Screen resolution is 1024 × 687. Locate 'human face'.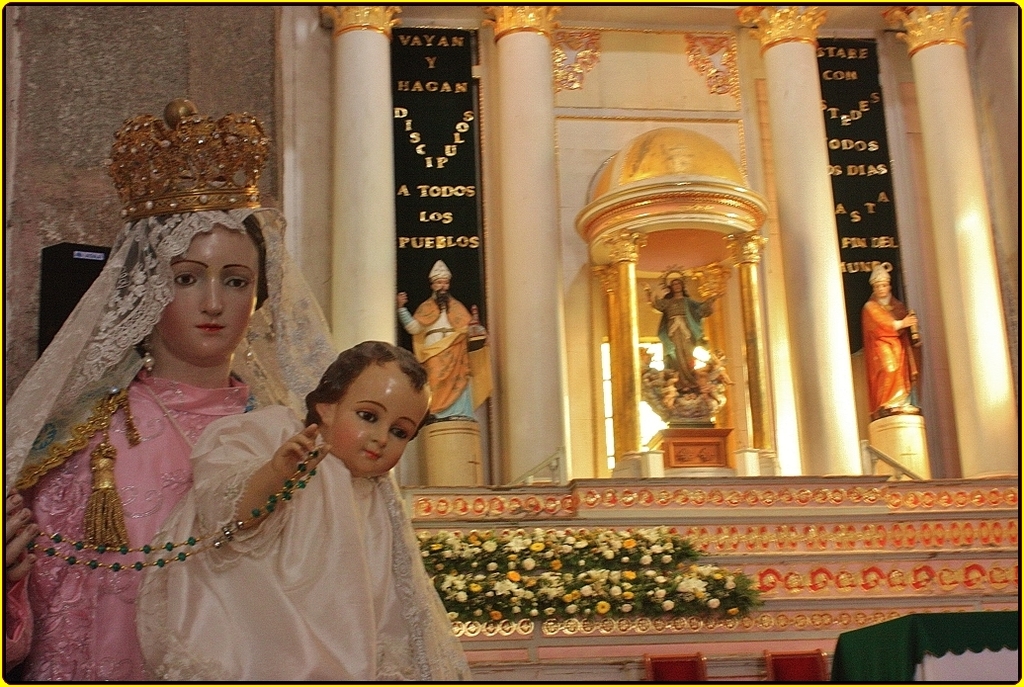
crop(335, 366, 432, 479).
